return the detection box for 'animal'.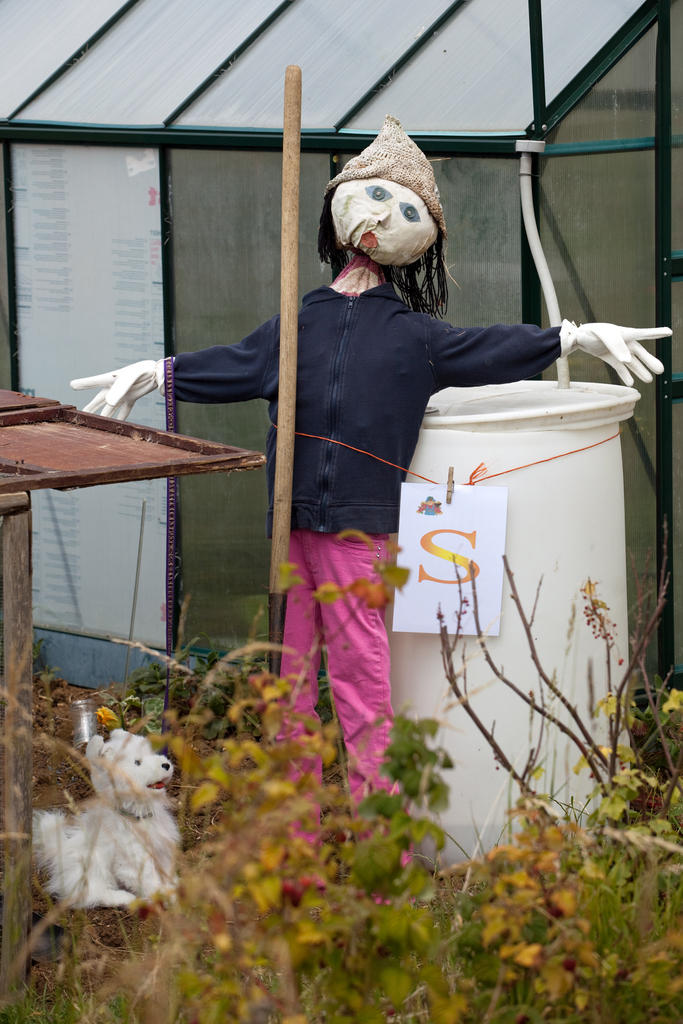
locate(29, 731, 182, 911).
